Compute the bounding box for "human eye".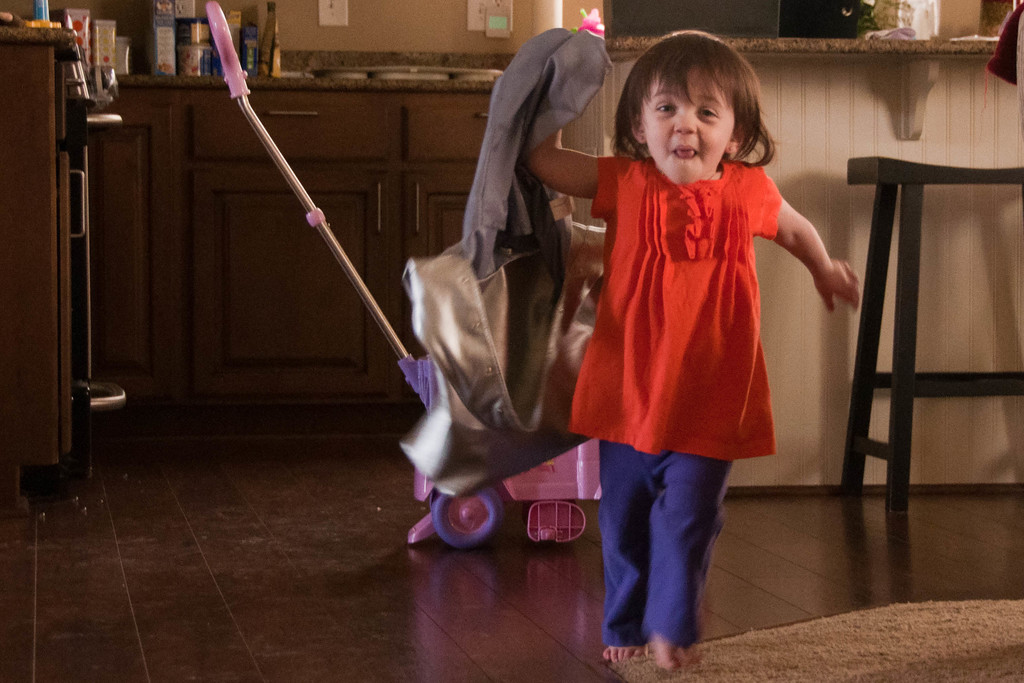
699,104,724,119.
